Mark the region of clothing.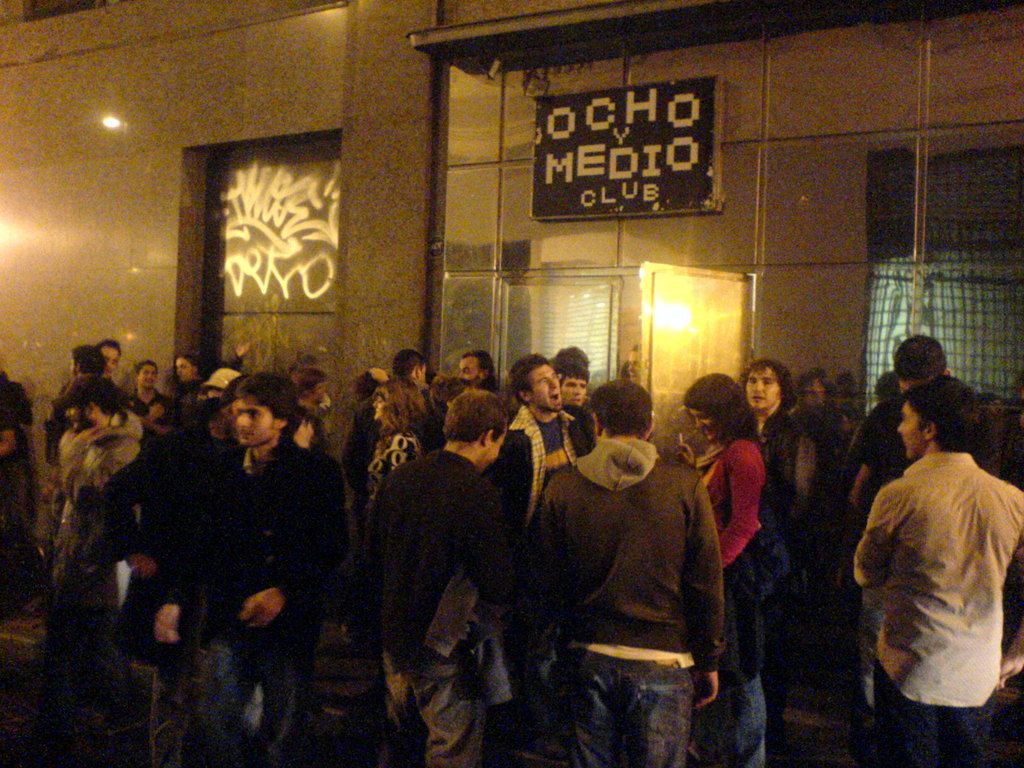
Region: bbox=(130, 390, 170, 419).
